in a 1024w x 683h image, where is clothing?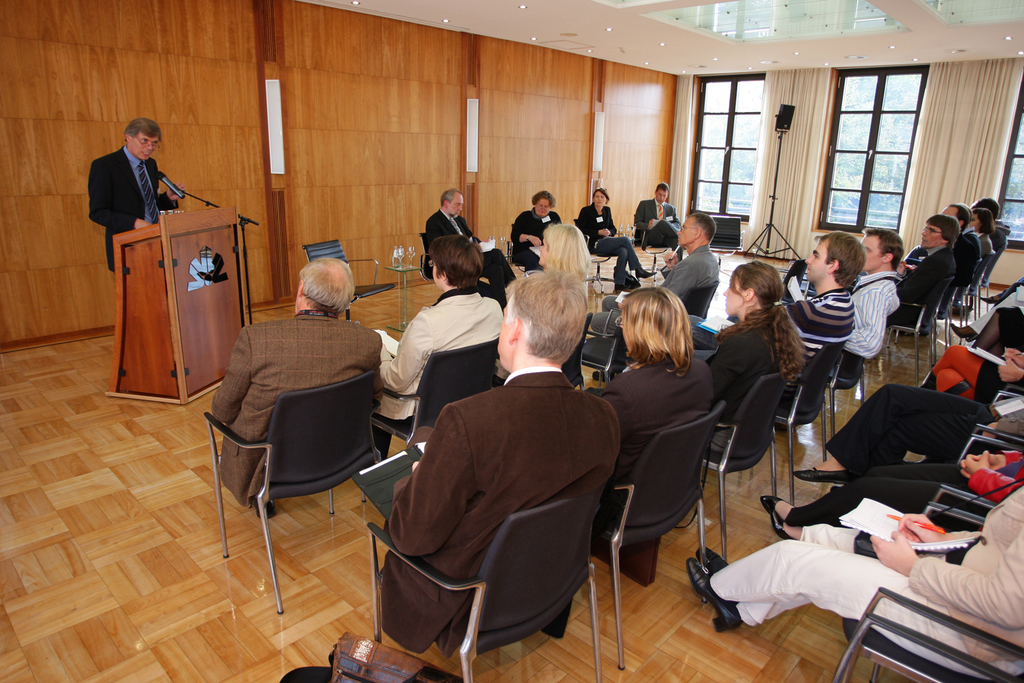
region(589, 358, 717, 516).
